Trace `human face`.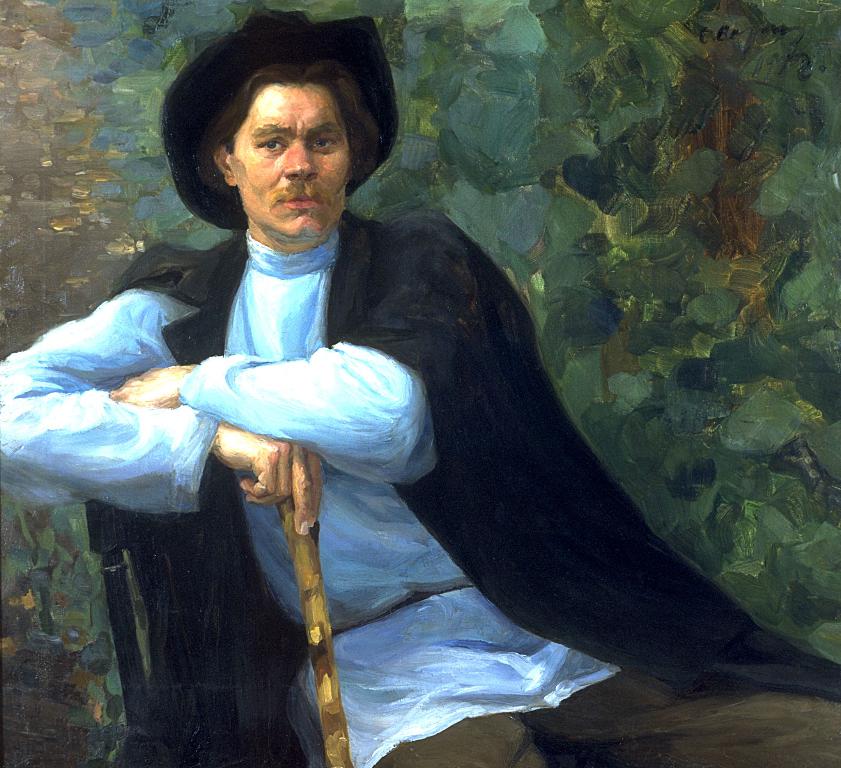
Traced to bbox=(233, 79, 347, 247).
